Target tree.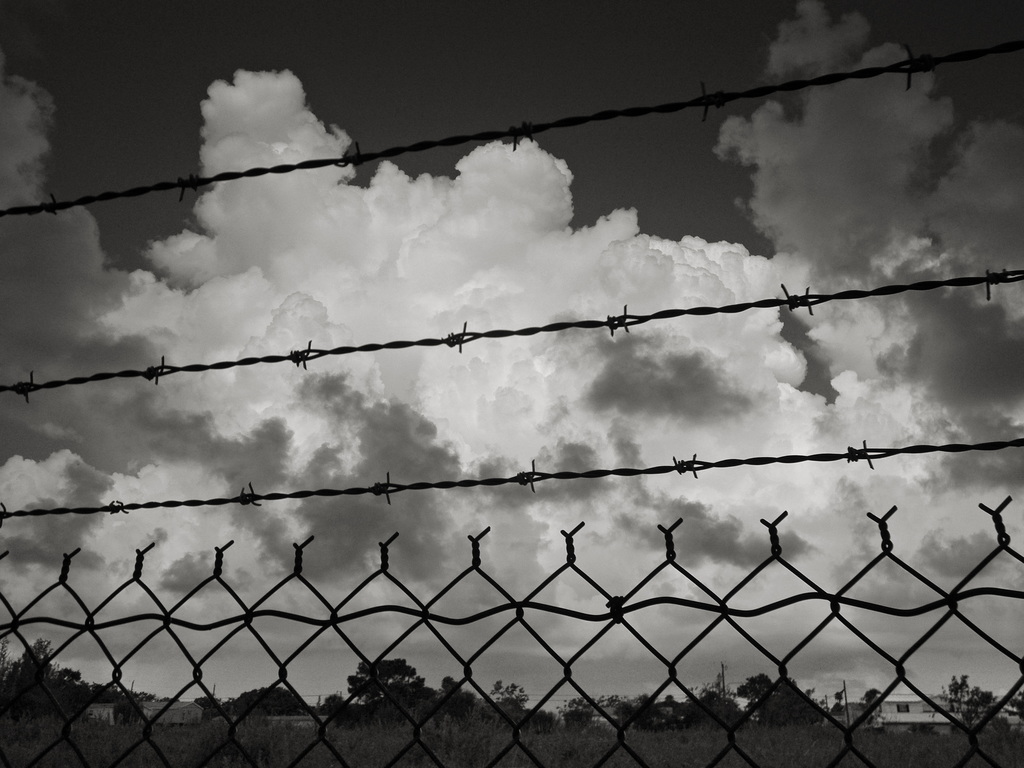
Target region: 753 676 822 728.
